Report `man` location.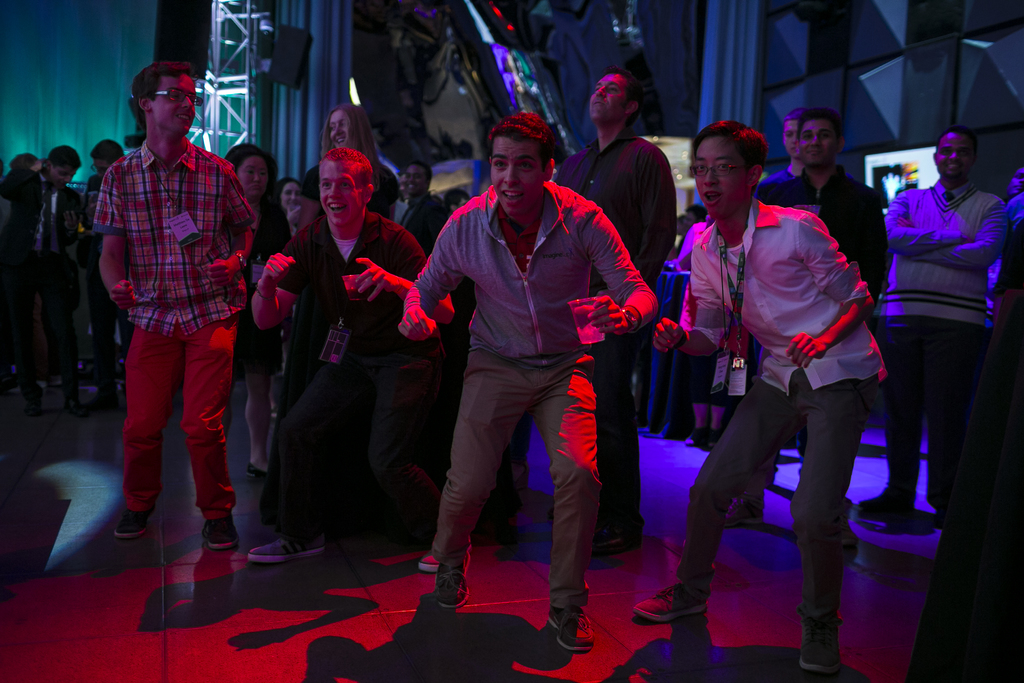
Report: x1=69, y1=133, x2=127, y2=412.
